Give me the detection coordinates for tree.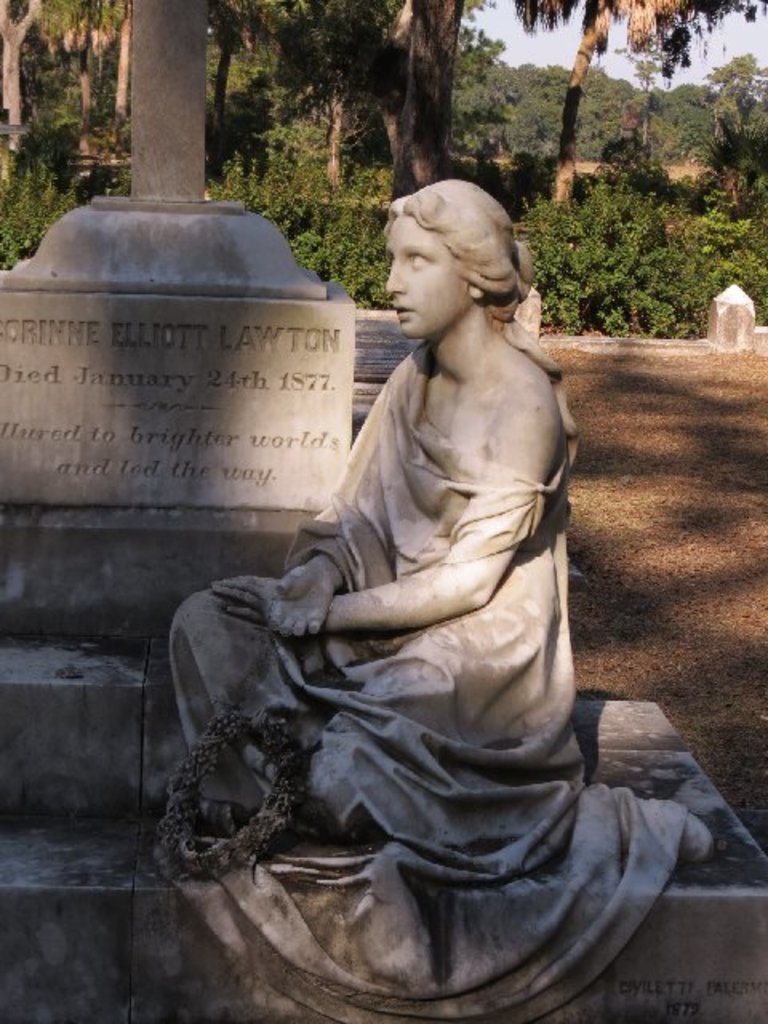
select_region(525, 0, 766, 200).
